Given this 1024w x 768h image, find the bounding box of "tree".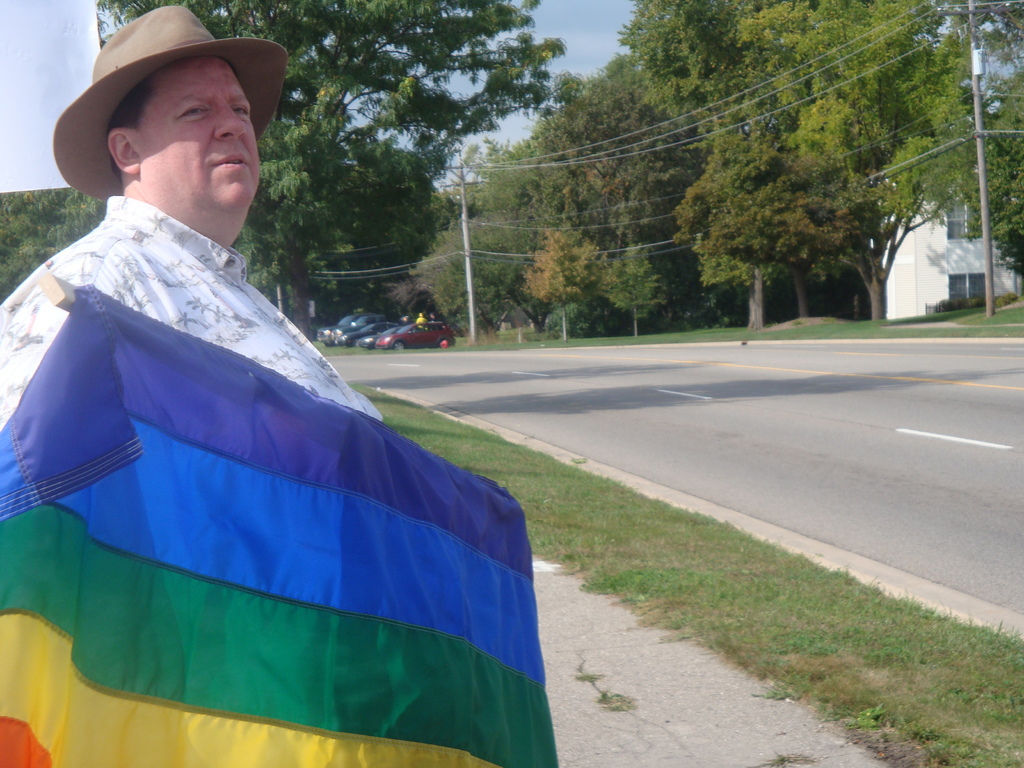
931 0 1023 89.
